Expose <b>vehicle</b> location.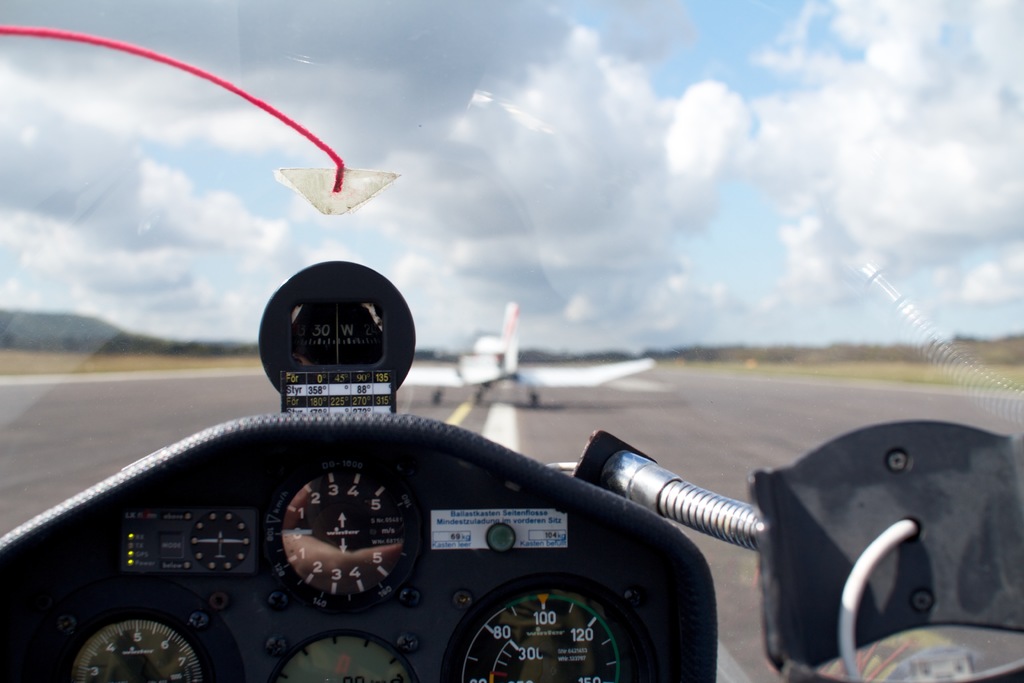
Exposed at [left=2, top=263, right=1023, bottom=682].
